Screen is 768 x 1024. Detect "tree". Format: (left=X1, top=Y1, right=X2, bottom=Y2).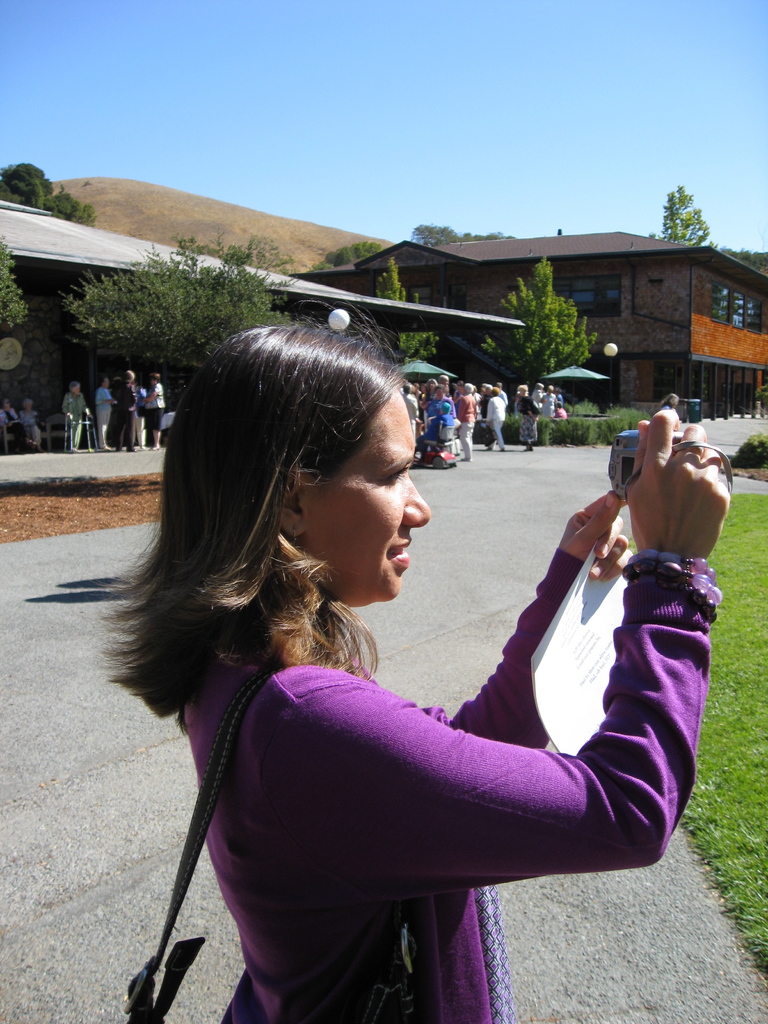
(left=315, top=237, right=385, bottom=268).
